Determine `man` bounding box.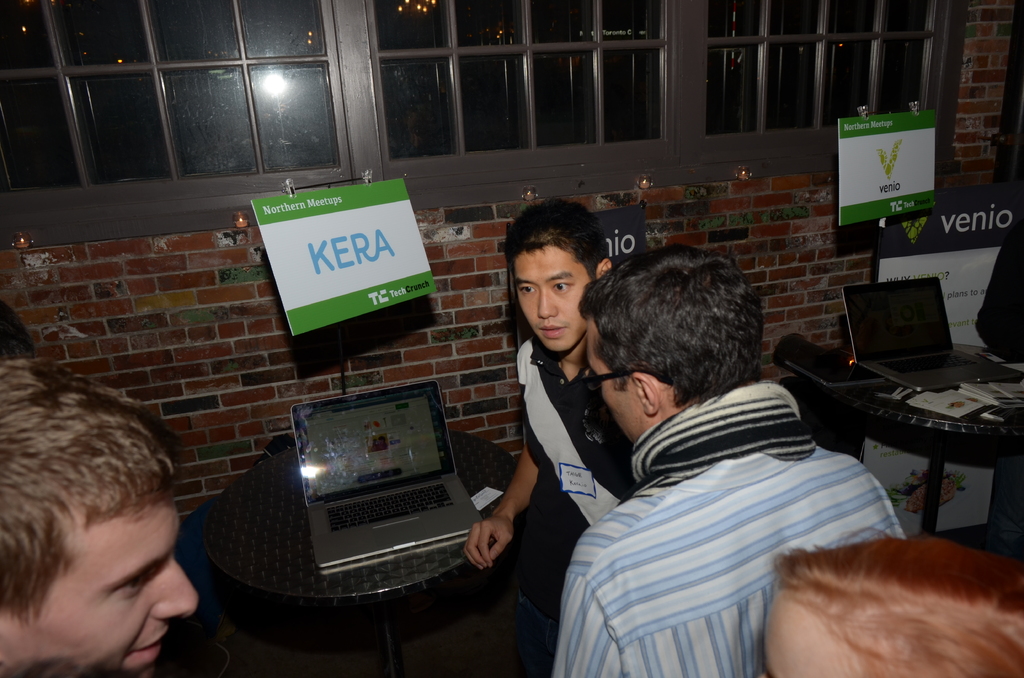
Determined: x1=0 y1=357 x2=202 y2=677.
